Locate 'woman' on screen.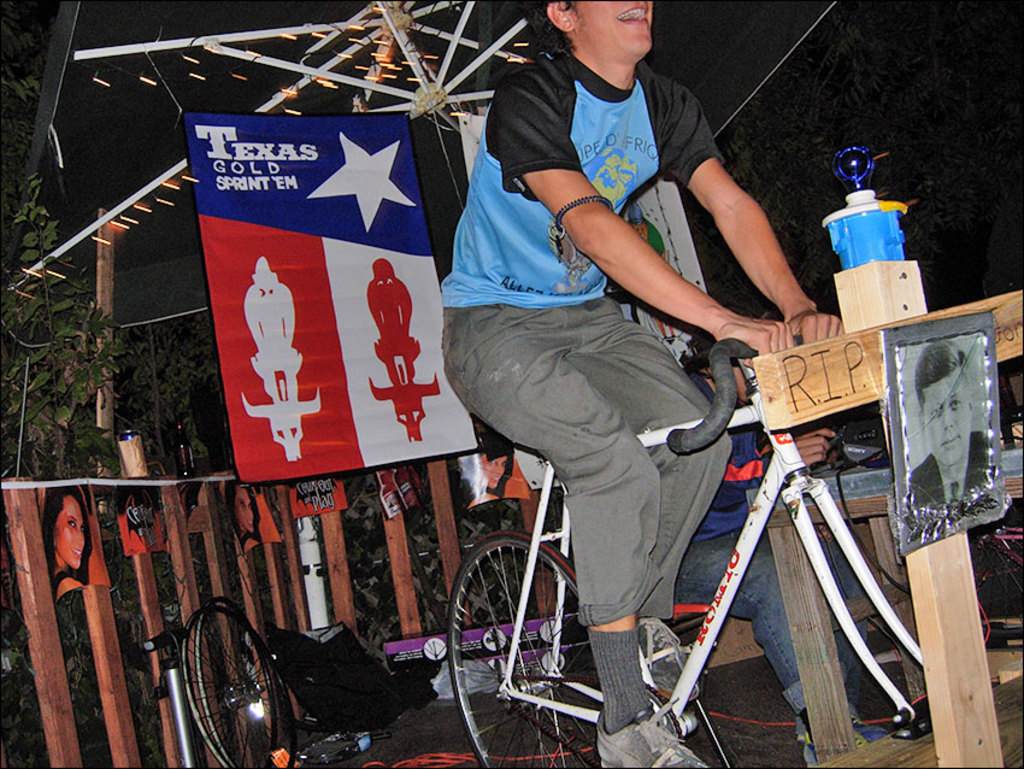
On screen at [220,481,263,557].
